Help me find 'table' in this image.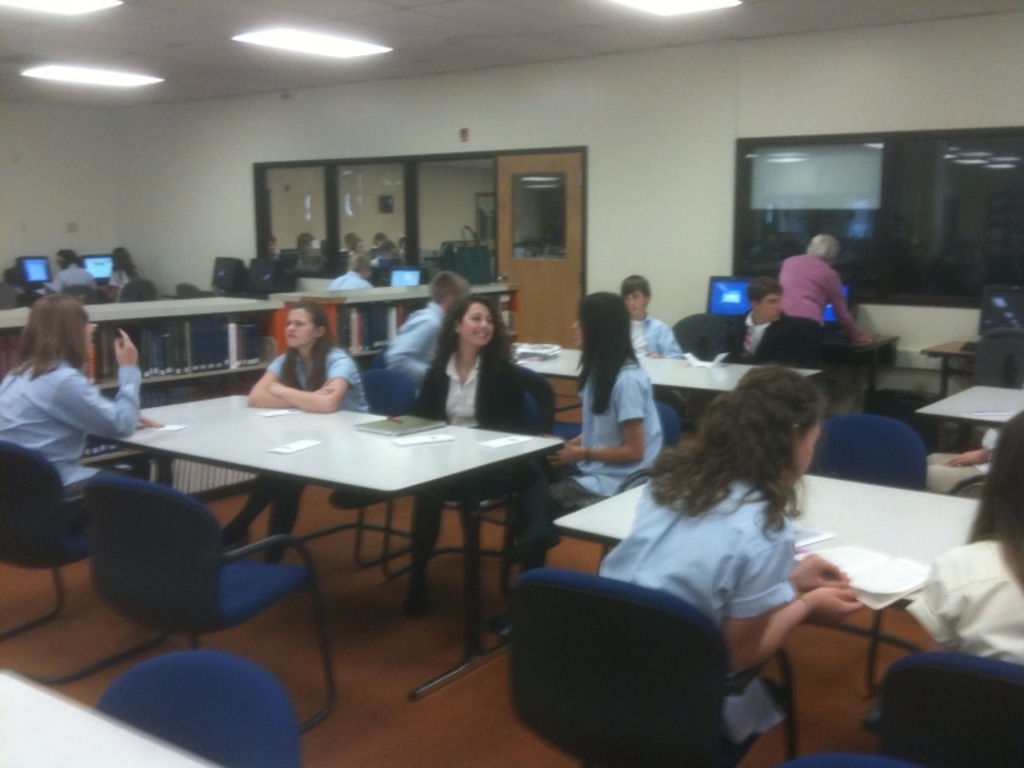
Found it: BBox(0, 283, 274, 397).
